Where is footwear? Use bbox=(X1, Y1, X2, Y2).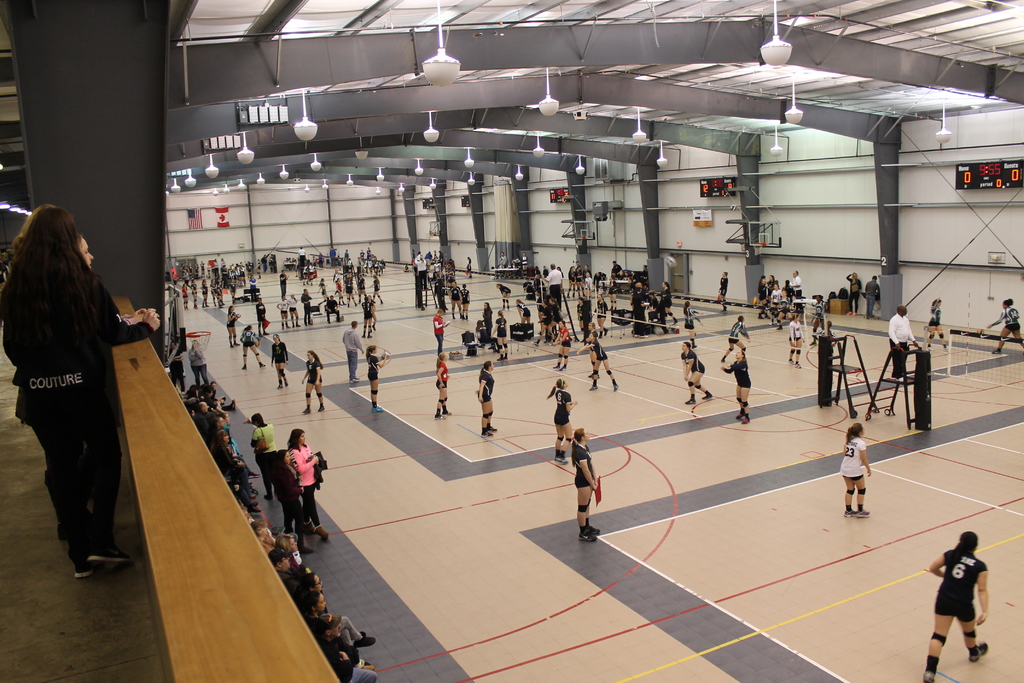
bbox=(847, 506, 872, 519).
